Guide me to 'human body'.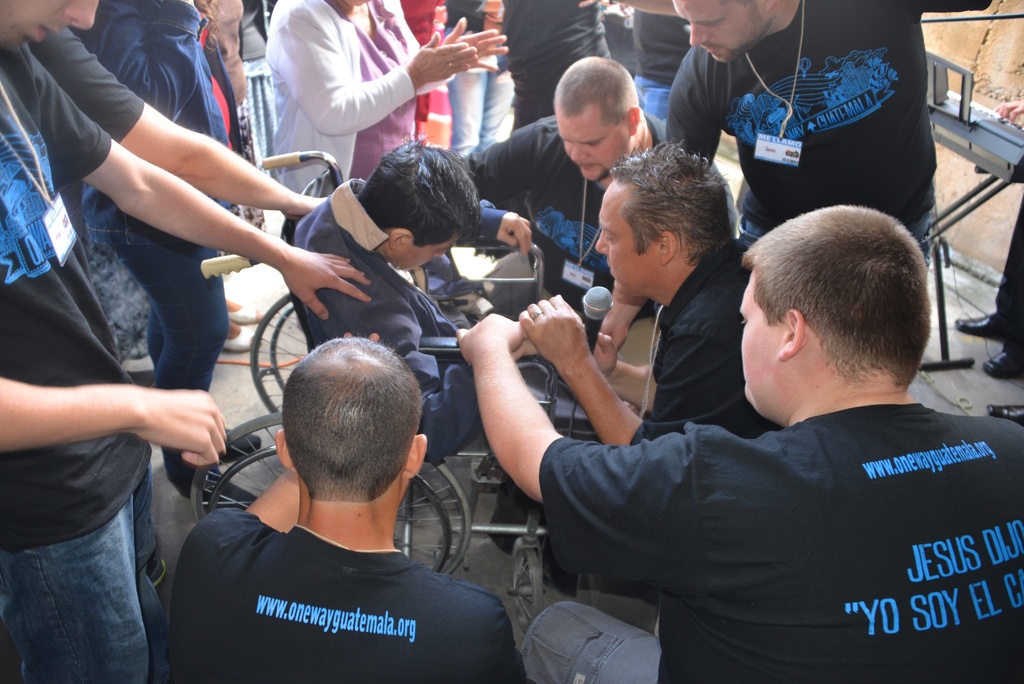
Guidance: [272,0,511,195].
